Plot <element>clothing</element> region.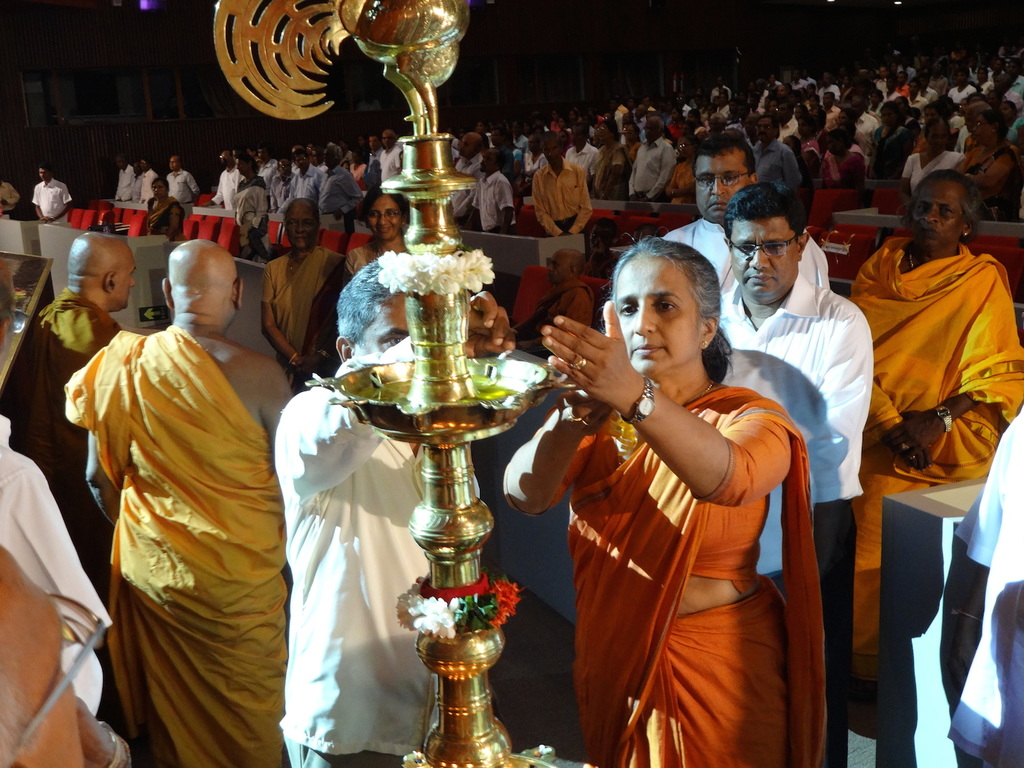
Plotted at box=[672, 156, 695, 198].
